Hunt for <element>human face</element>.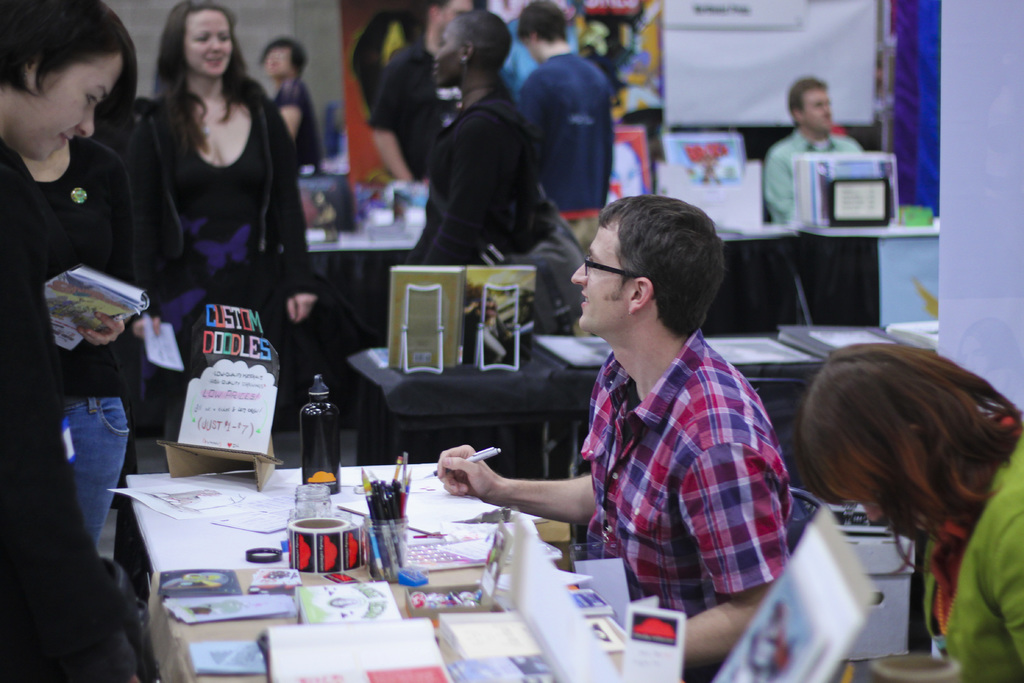
Hunted down at 182,6,235,76.
